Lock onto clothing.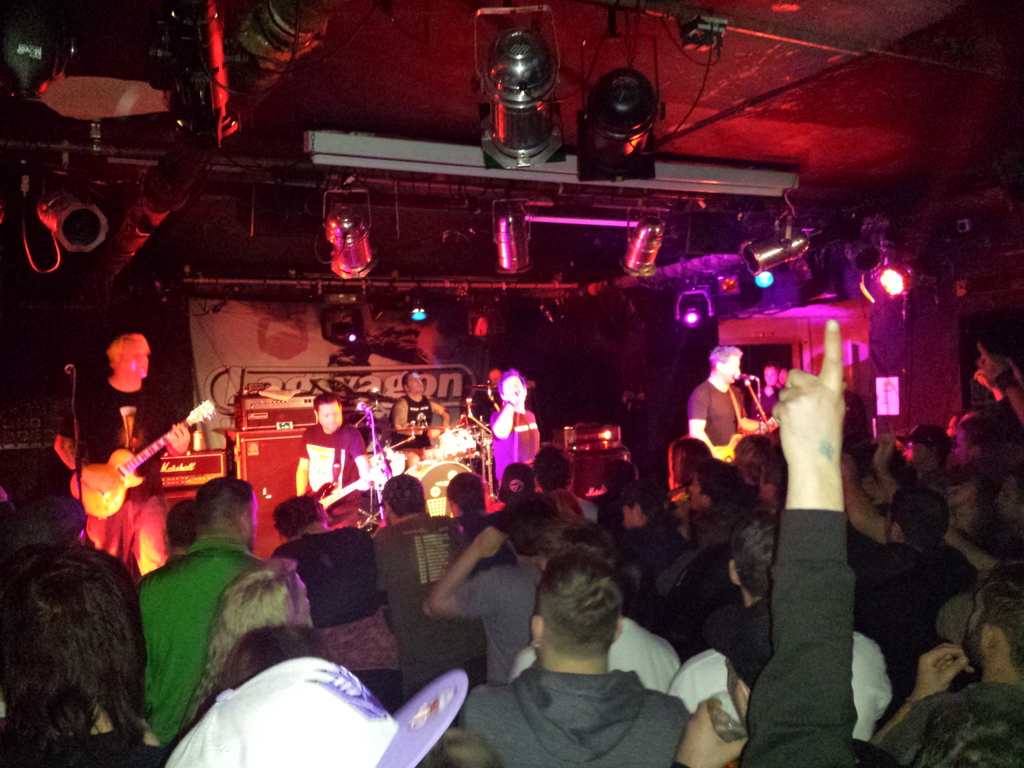
Locked: pyautogui.locateOnScreen(422, 665, 700, 765).
